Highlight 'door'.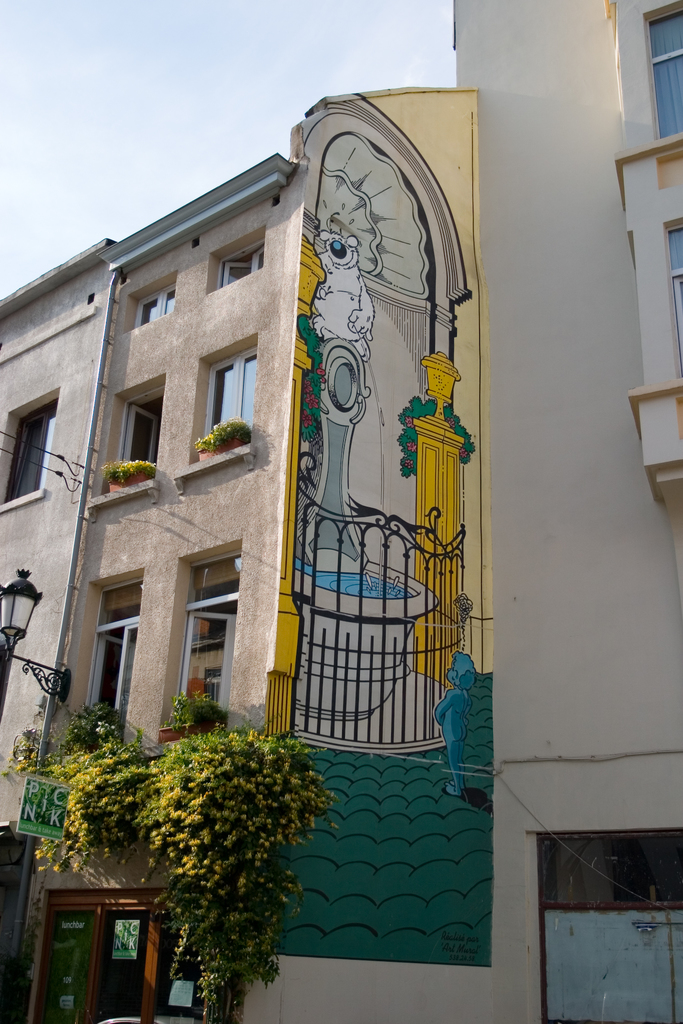
Highlighted region: (238, 346, 258, 433).
